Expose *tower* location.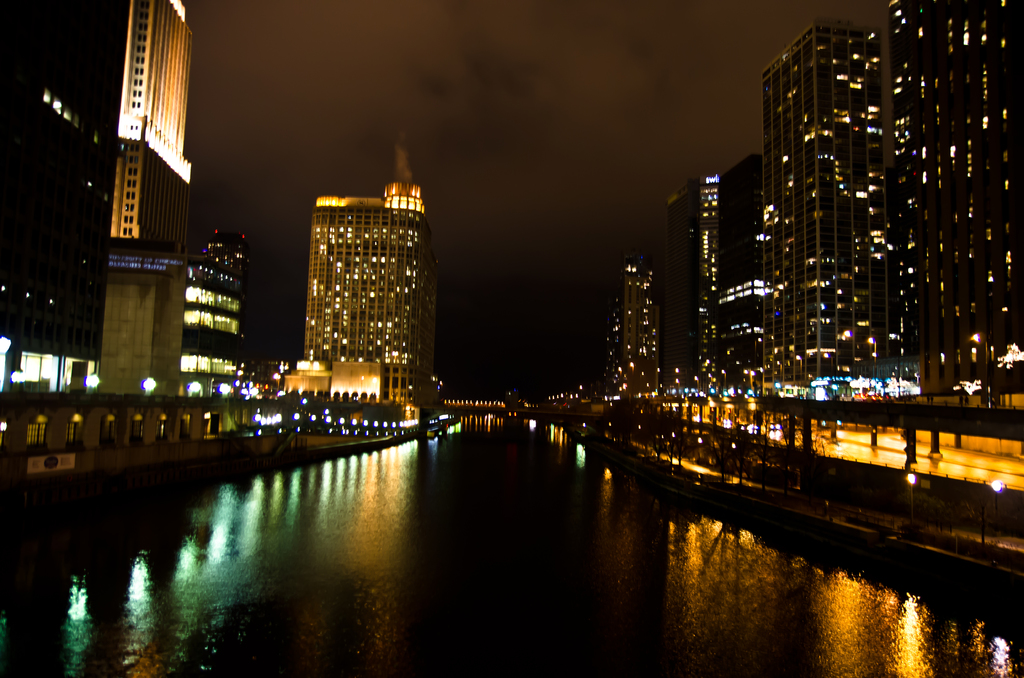
Exposed at 300/146/438/380.
